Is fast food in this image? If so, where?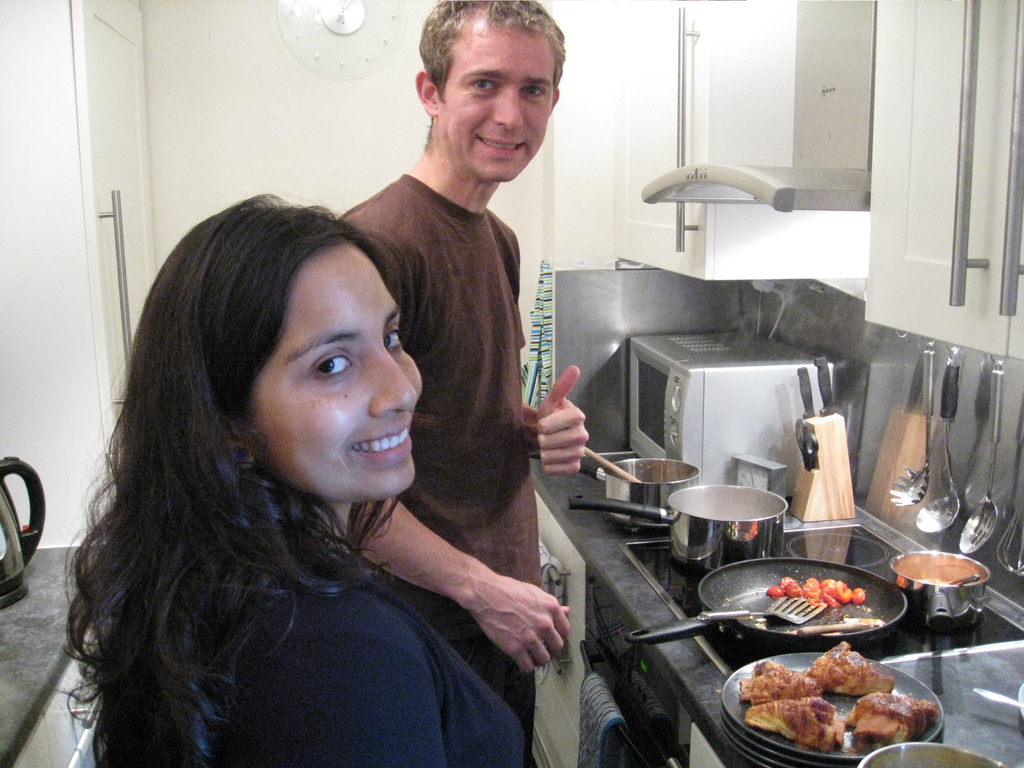
Yes, at 742:656:816:709.
